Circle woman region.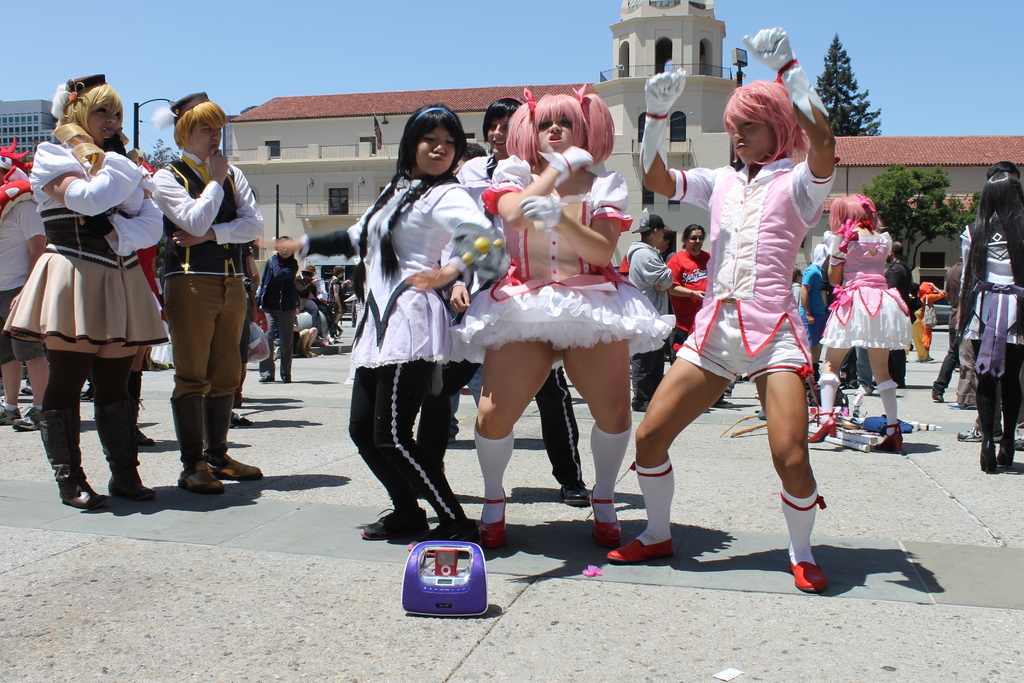
Region: bbox=[808, 193, 914, 449].
